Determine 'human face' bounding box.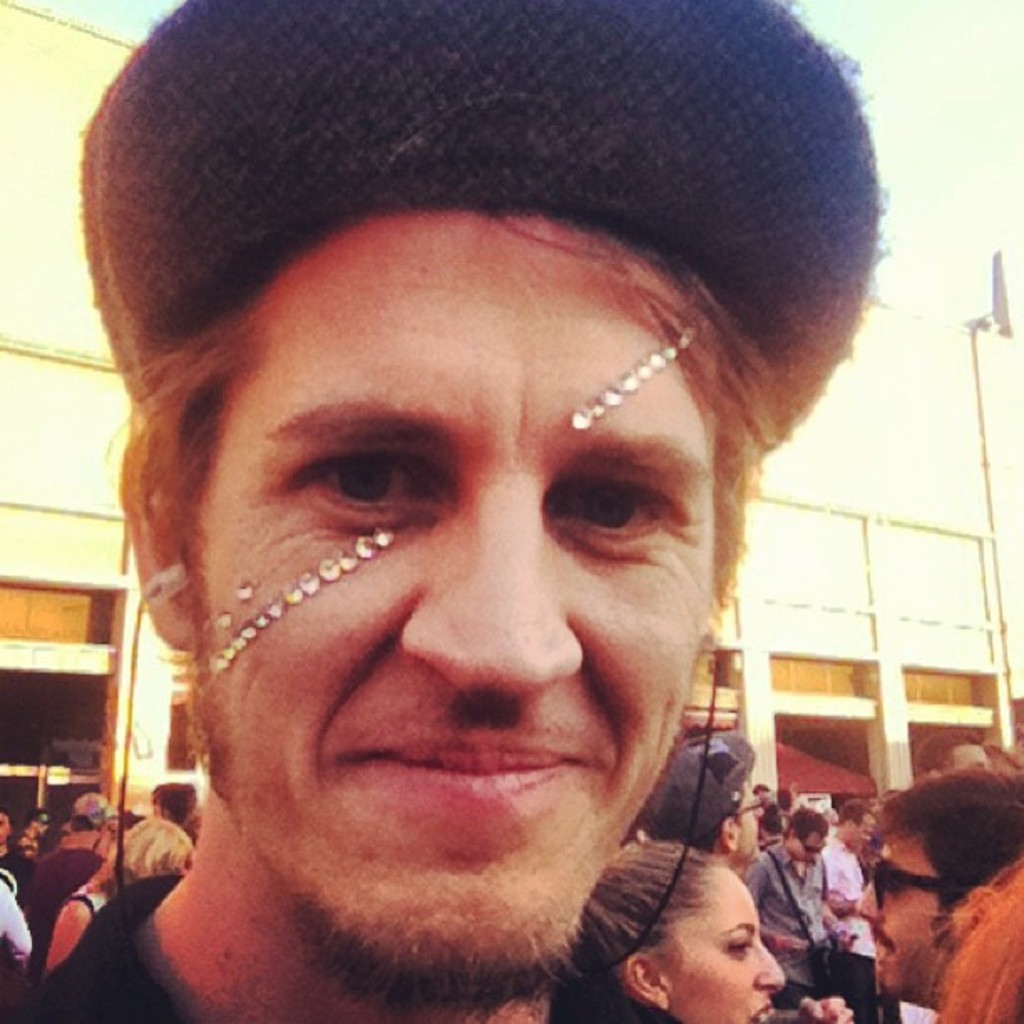
Determined: (216, 258, 704, 967).
